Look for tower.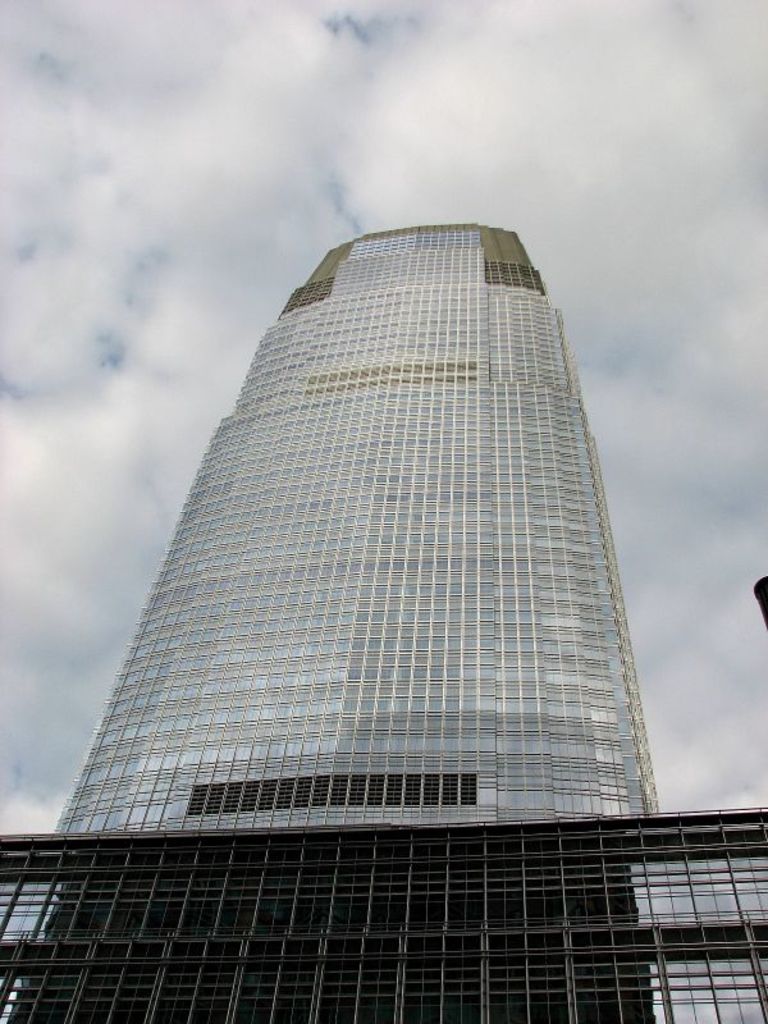
Found: 0/172/721/824.
